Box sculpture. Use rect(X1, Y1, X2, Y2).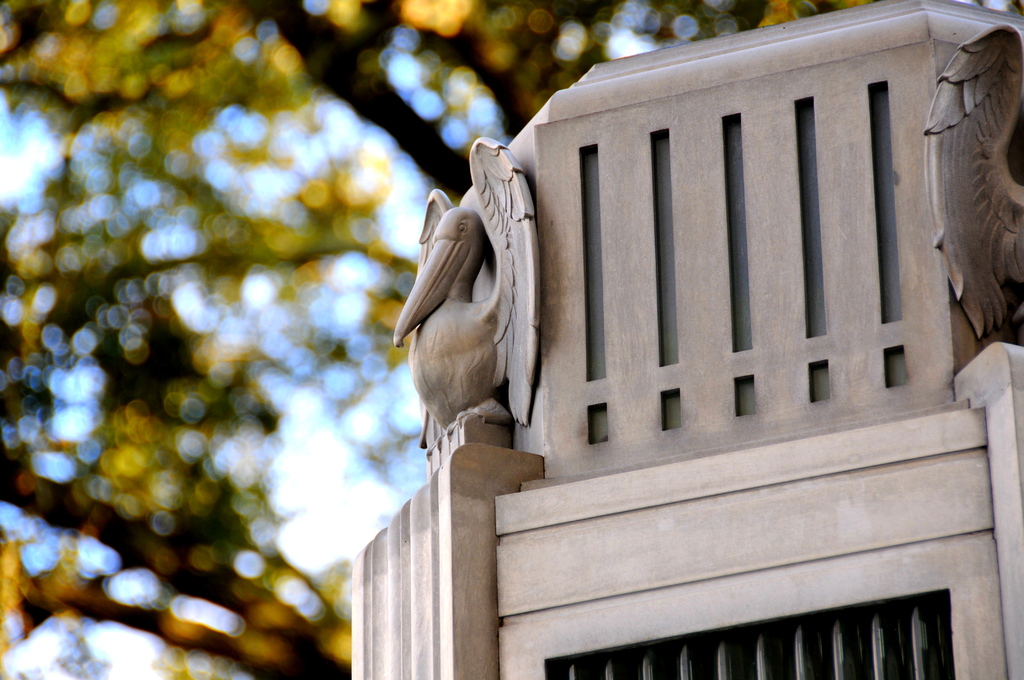
rect(922, 19, 1023, 341).
